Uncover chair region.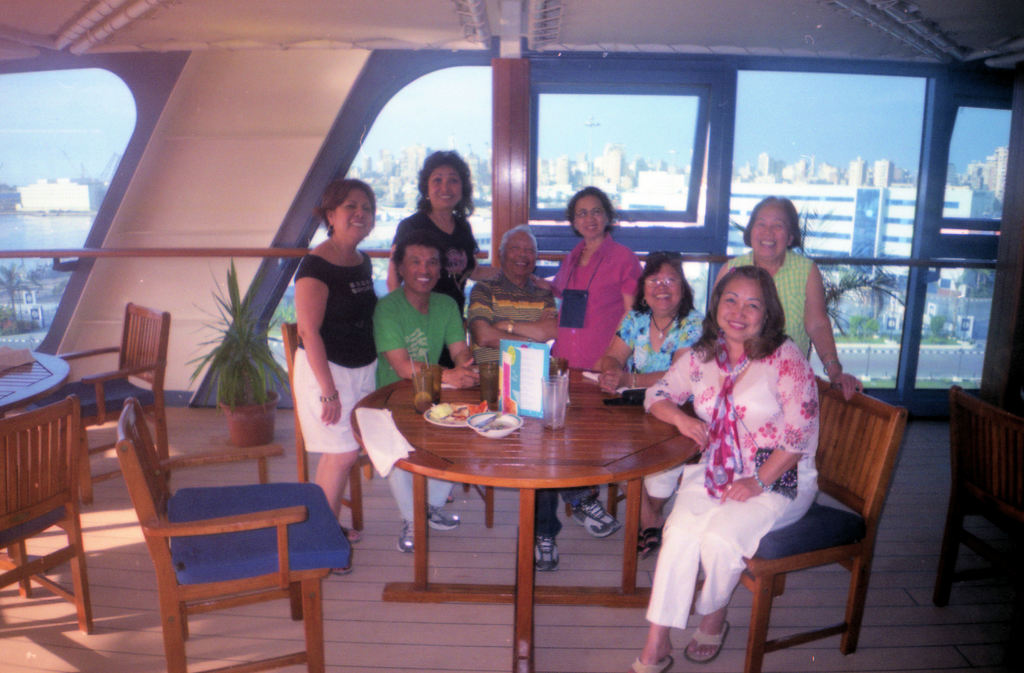
Uncovered: BBox(39, 382, 346, 658).
